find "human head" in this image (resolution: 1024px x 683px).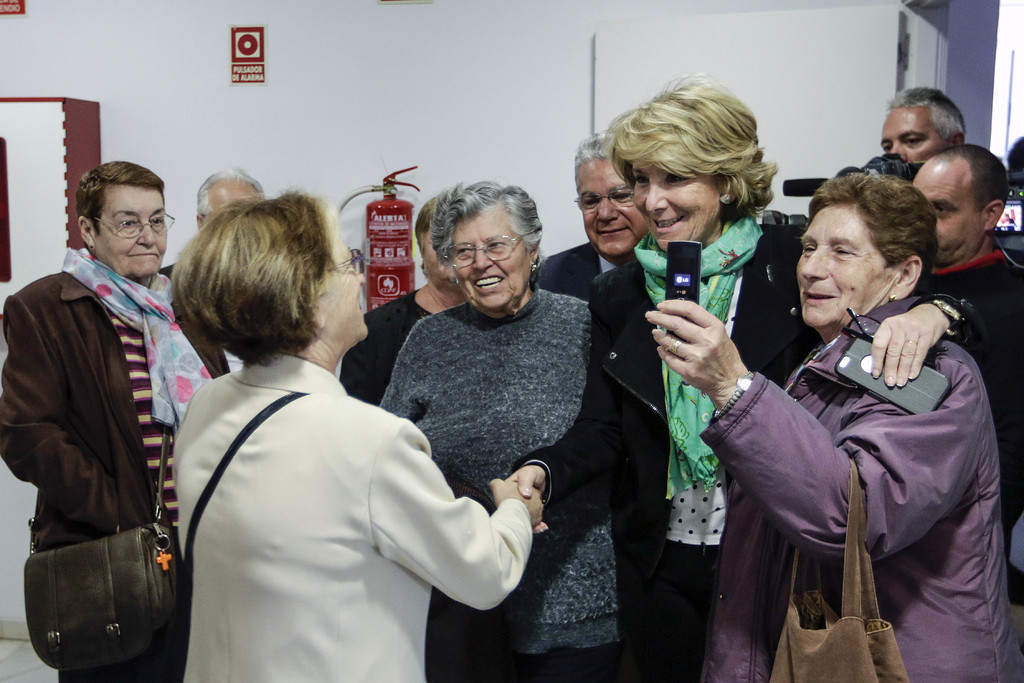
crop(196, 168, 262, 226).
